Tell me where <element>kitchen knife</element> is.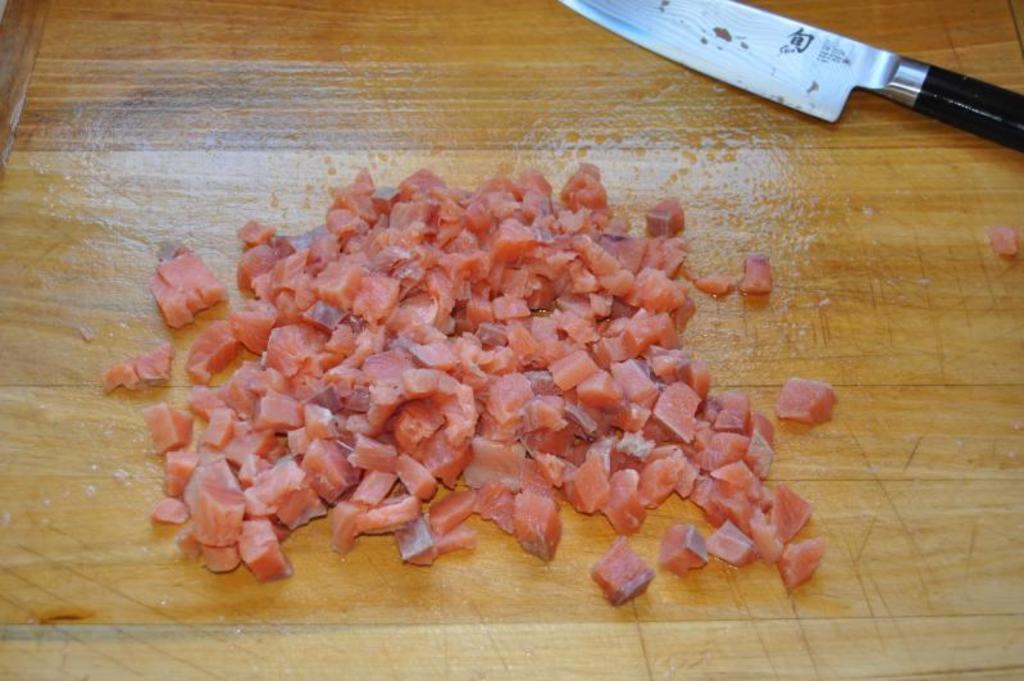
<element>kitchen knife</element> is at 557 0 1023 154.
